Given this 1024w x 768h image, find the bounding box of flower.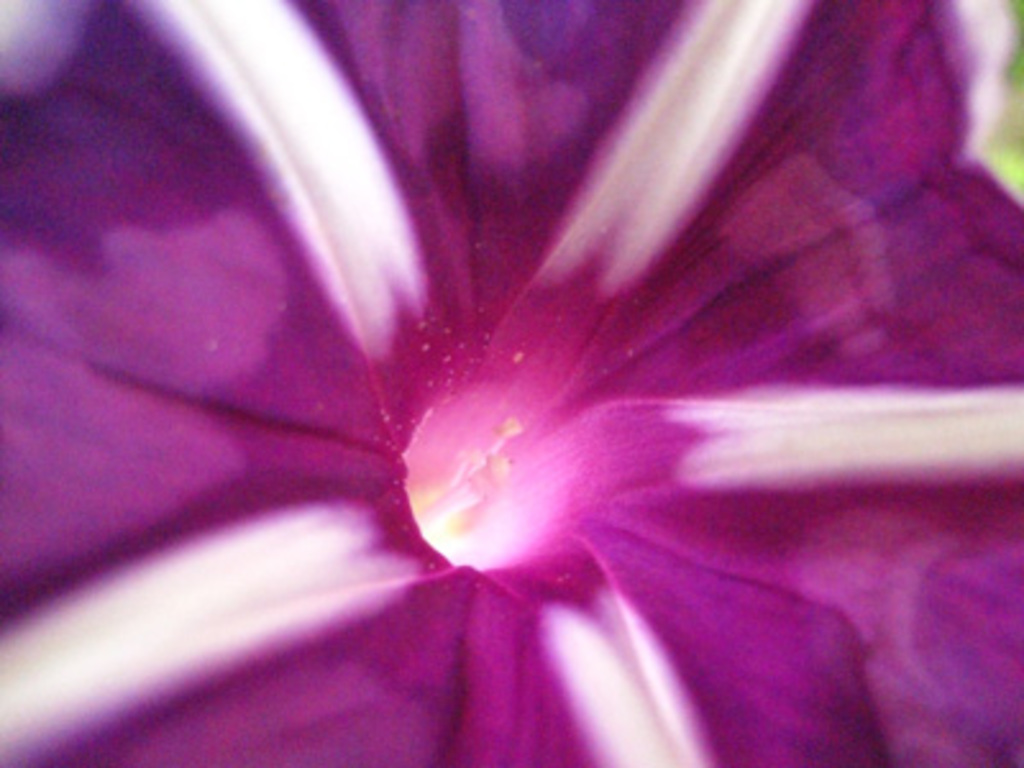
(left=15, top=0, right=957, bottom=724).
